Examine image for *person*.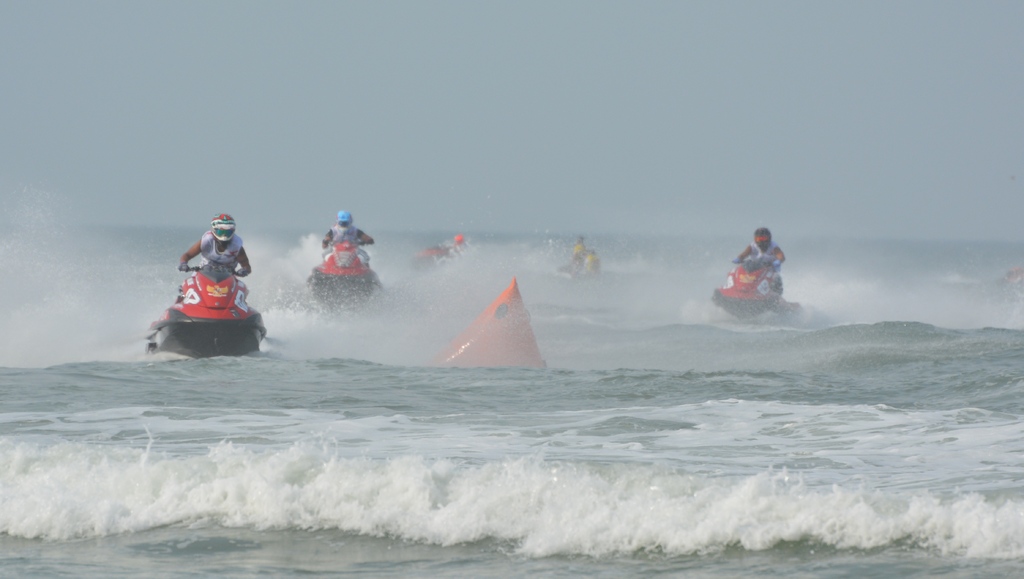
Examination result: 738,225,785,293.
